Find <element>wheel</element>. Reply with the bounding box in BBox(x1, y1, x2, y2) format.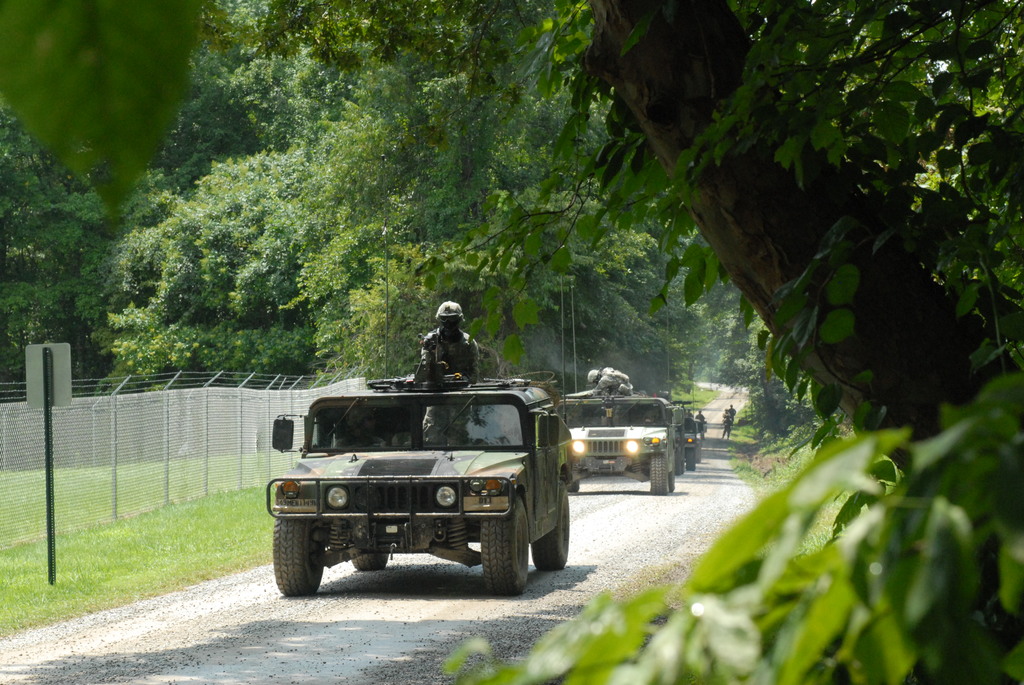
BBox(680, 448, 684, 474).
